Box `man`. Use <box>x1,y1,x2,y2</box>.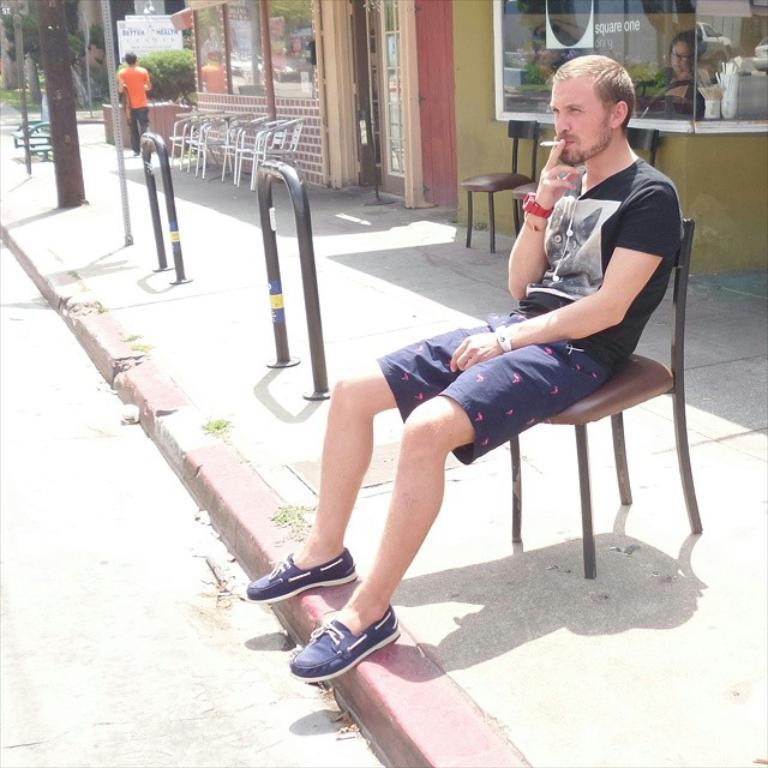
<box>248,55,684,682</box>.
